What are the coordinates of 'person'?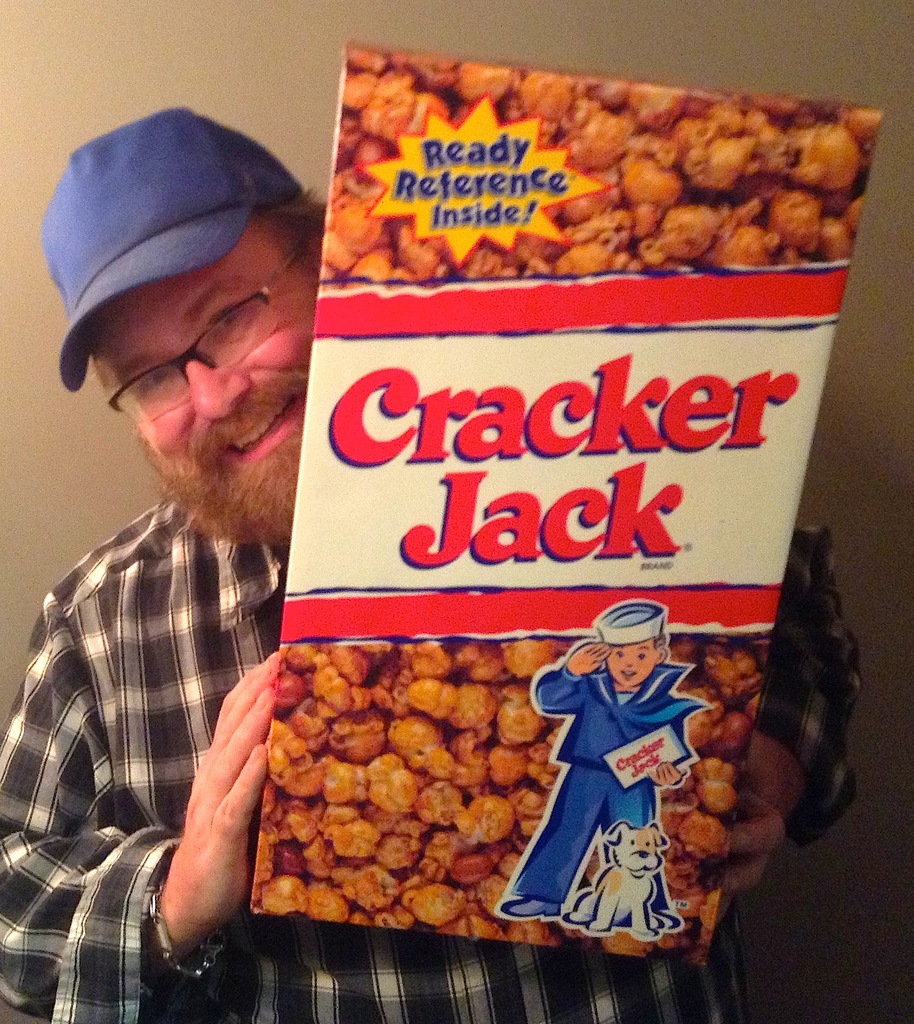
bbox=(552, 588, 719, 928).
